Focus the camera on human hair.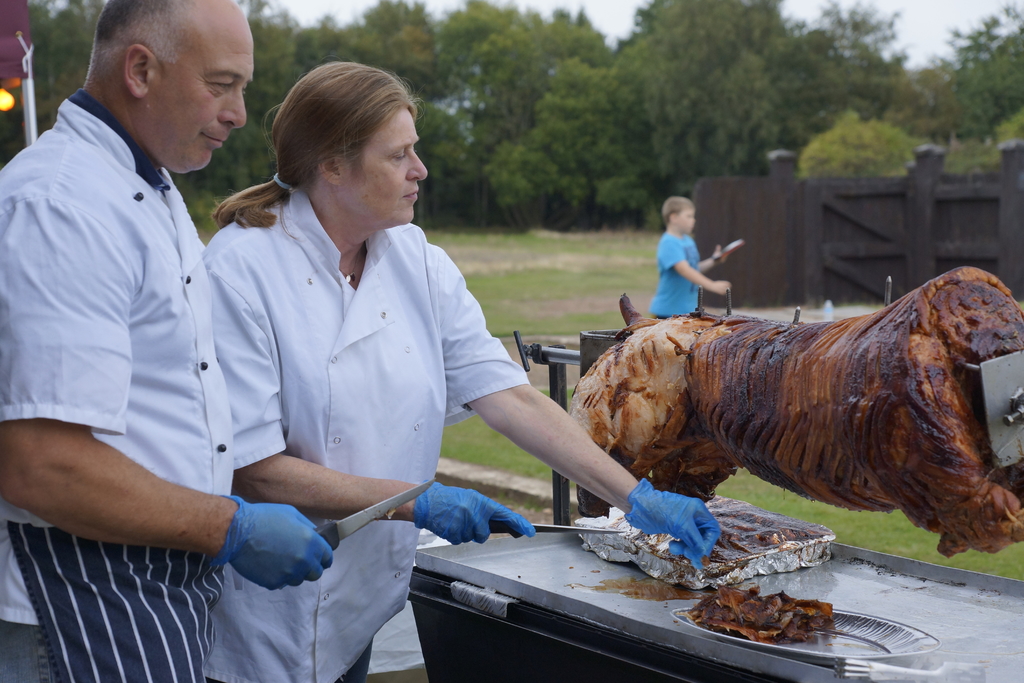
Focus region: {"left": 243, "top": 58, "right": 412, "bottom": 219}.
